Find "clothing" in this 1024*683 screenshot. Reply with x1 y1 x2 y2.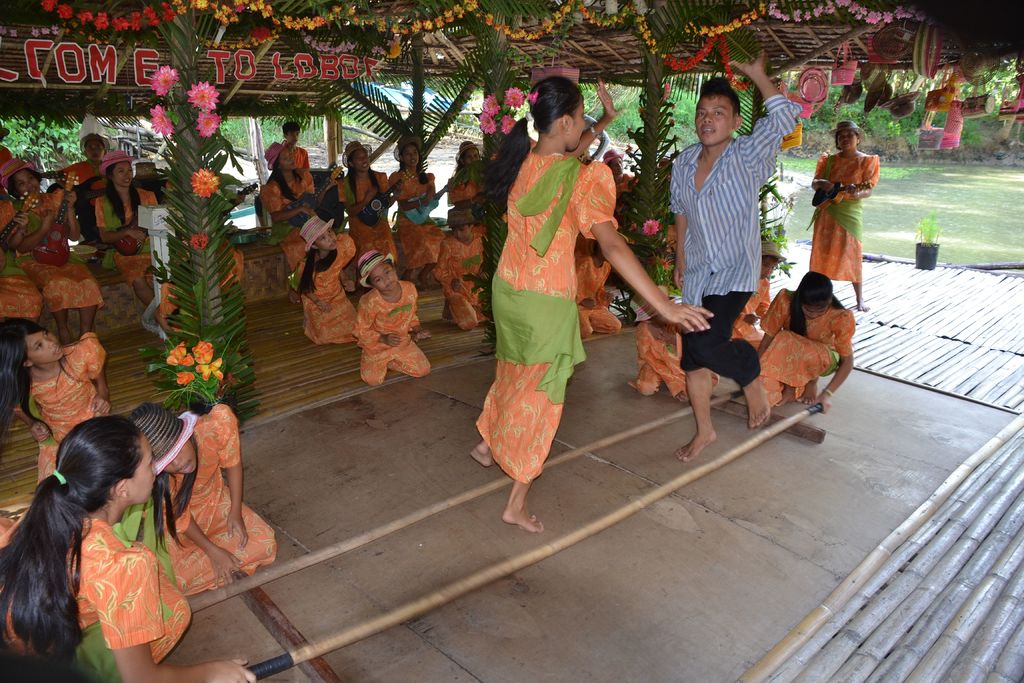
0 506 191 682.
